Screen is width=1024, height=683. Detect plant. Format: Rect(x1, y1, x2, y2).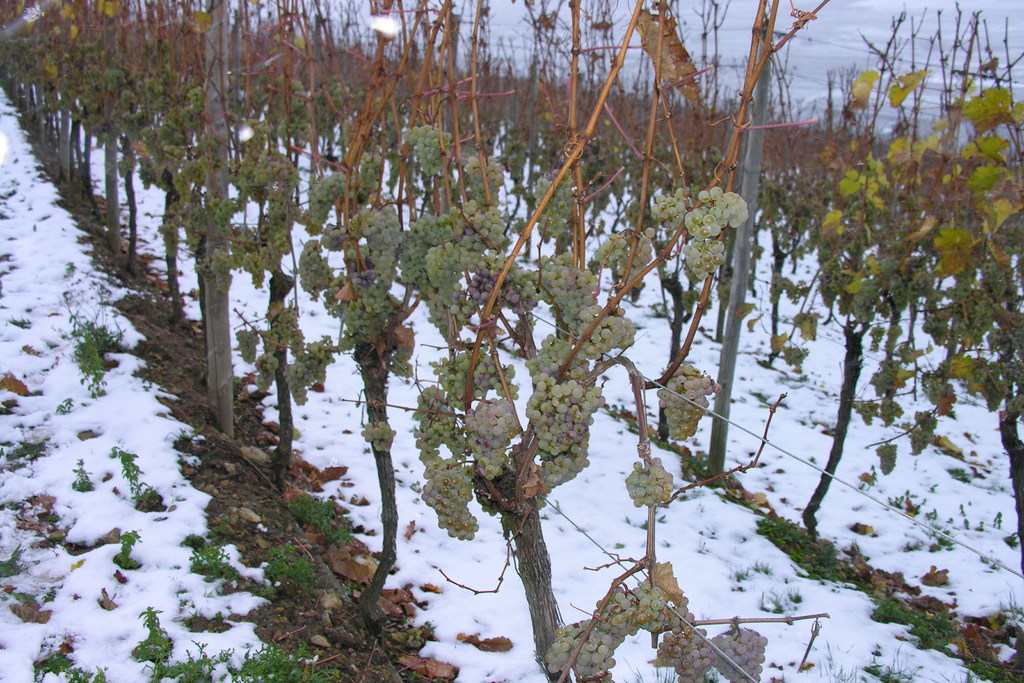
Rect(101, 522, 148, 571).
